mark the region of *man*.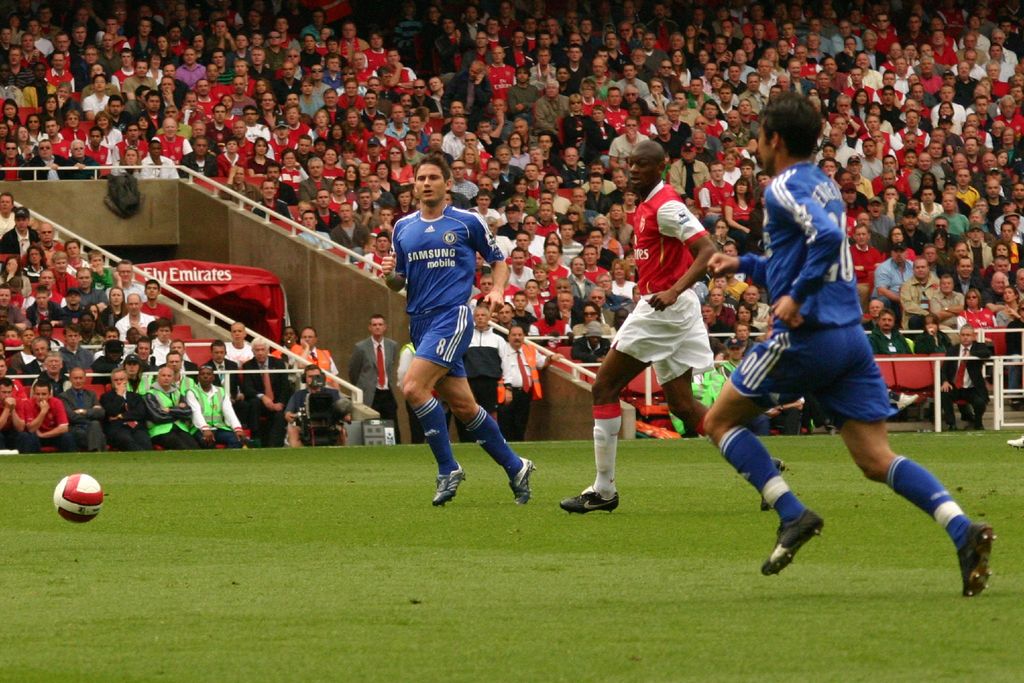
Region: rect(332, 75, 367, 113).
